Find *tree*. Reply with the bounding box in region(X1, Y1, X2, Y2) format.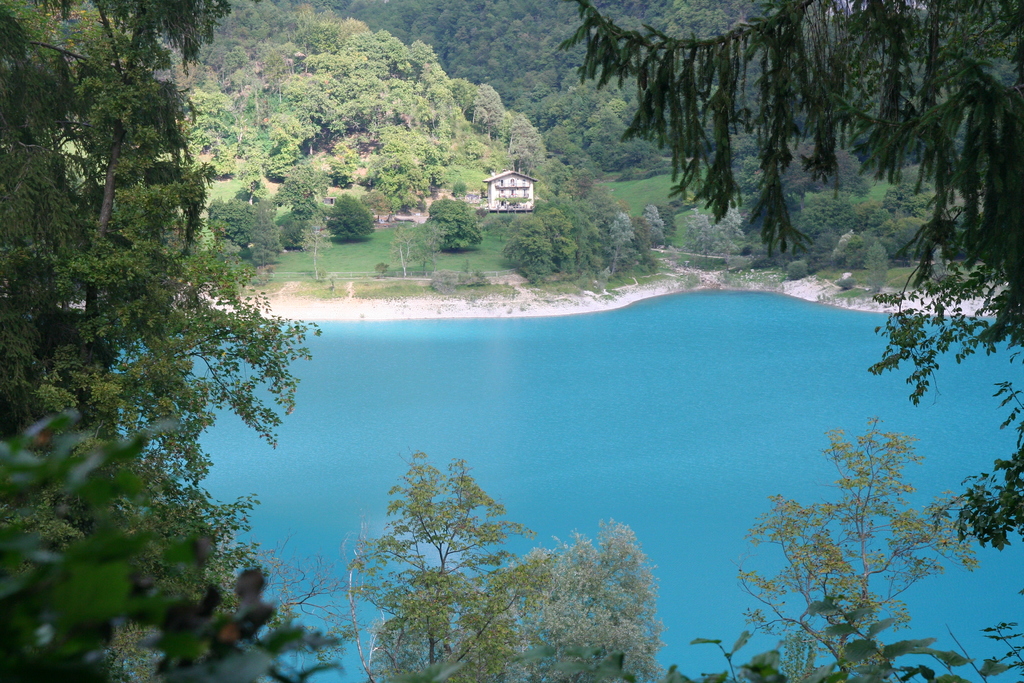
region(332, 443, 669, 682).
